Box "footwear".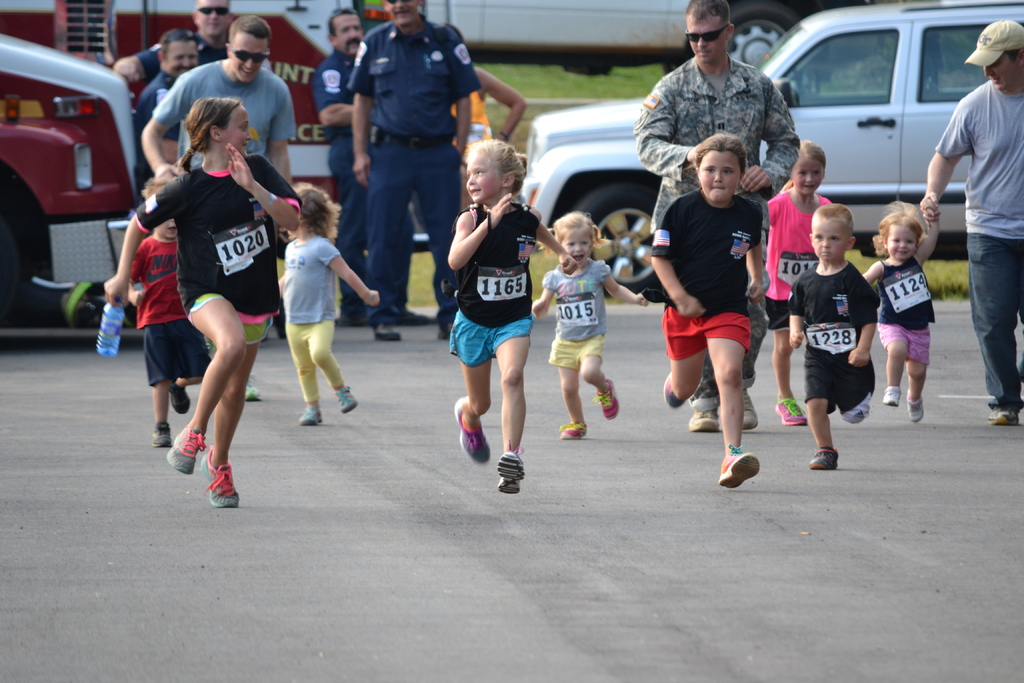
bbox(1001, 403, 1023, 427).
